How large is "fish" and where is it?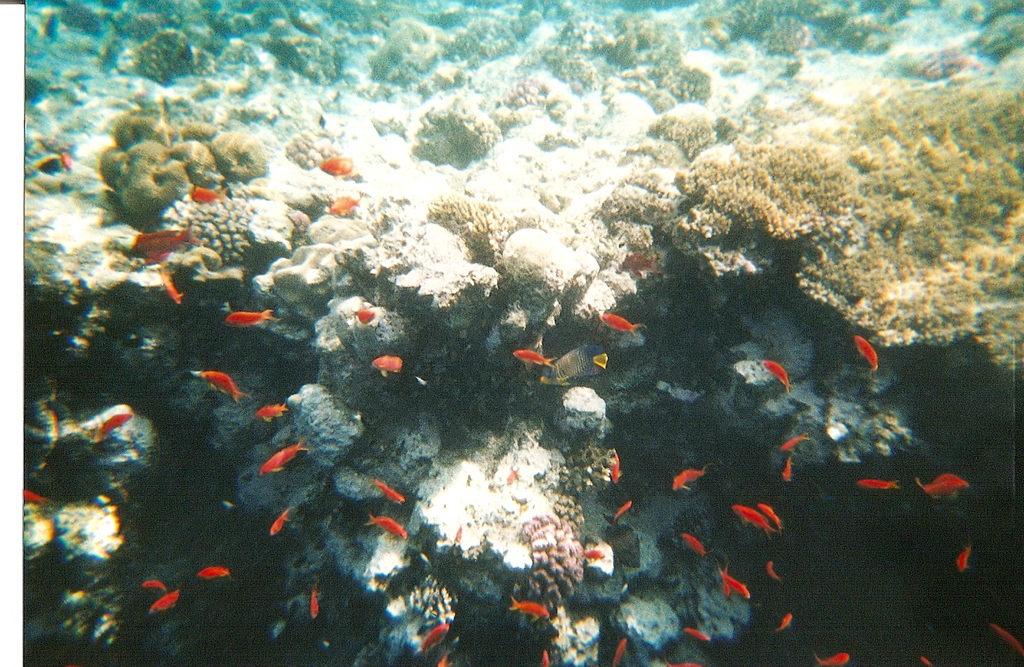
Bounding box: 254:402:288:421.
